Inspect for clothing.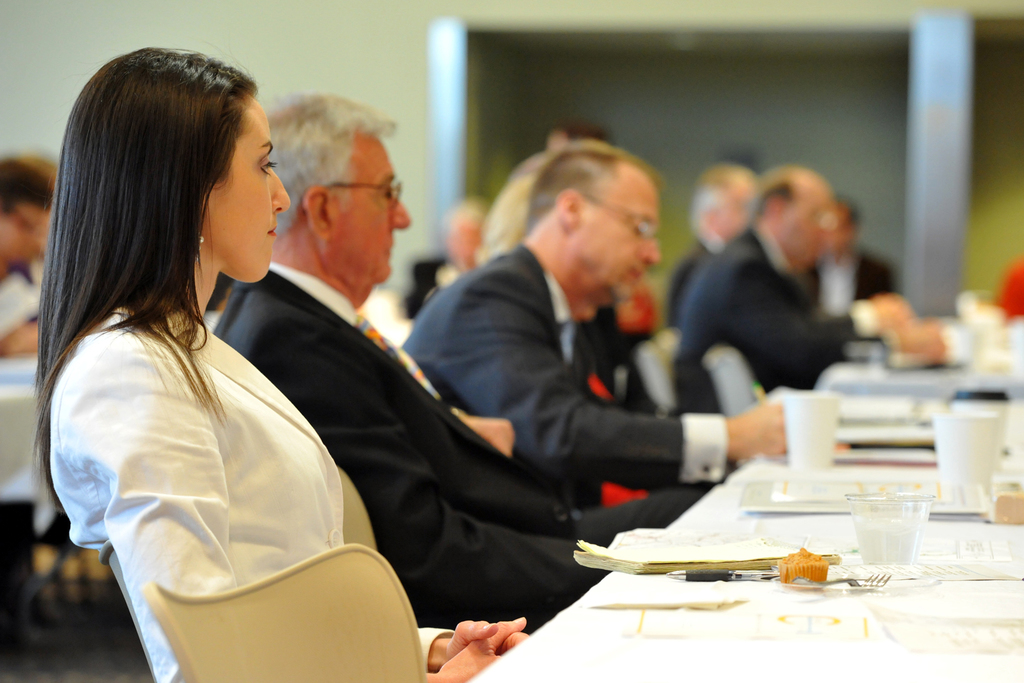
Inspection: {"x1": 806, "y1": 246, "x2": 905, "y2": 311}.
